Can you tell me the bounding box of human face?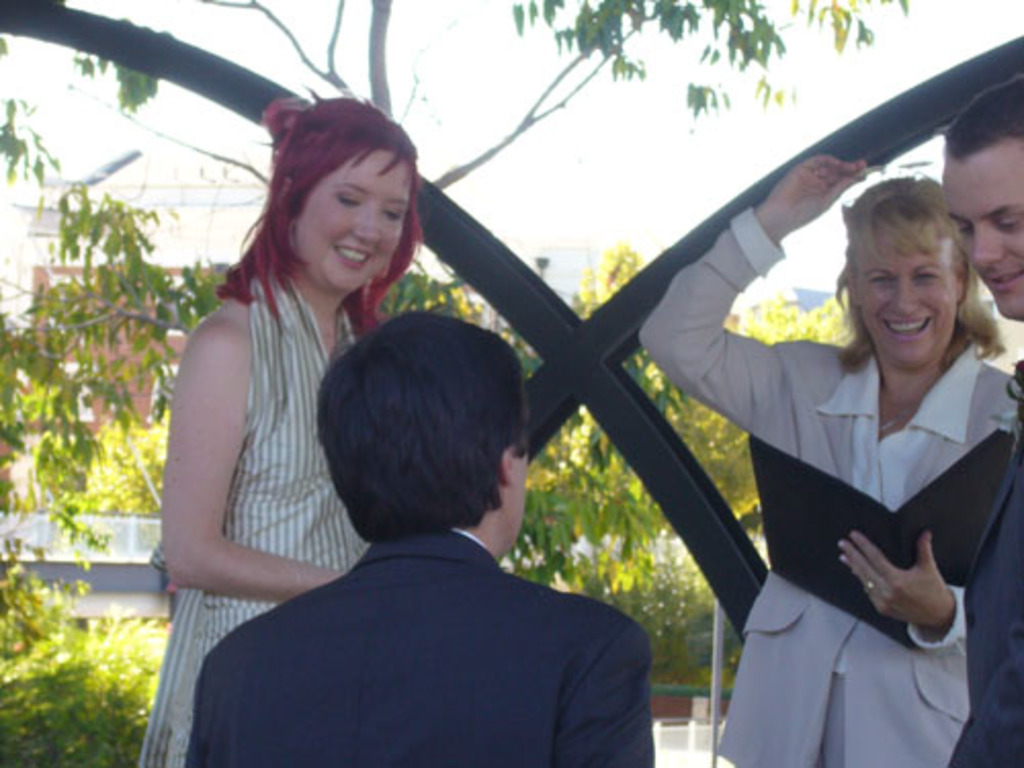
(297,152,414,287).
